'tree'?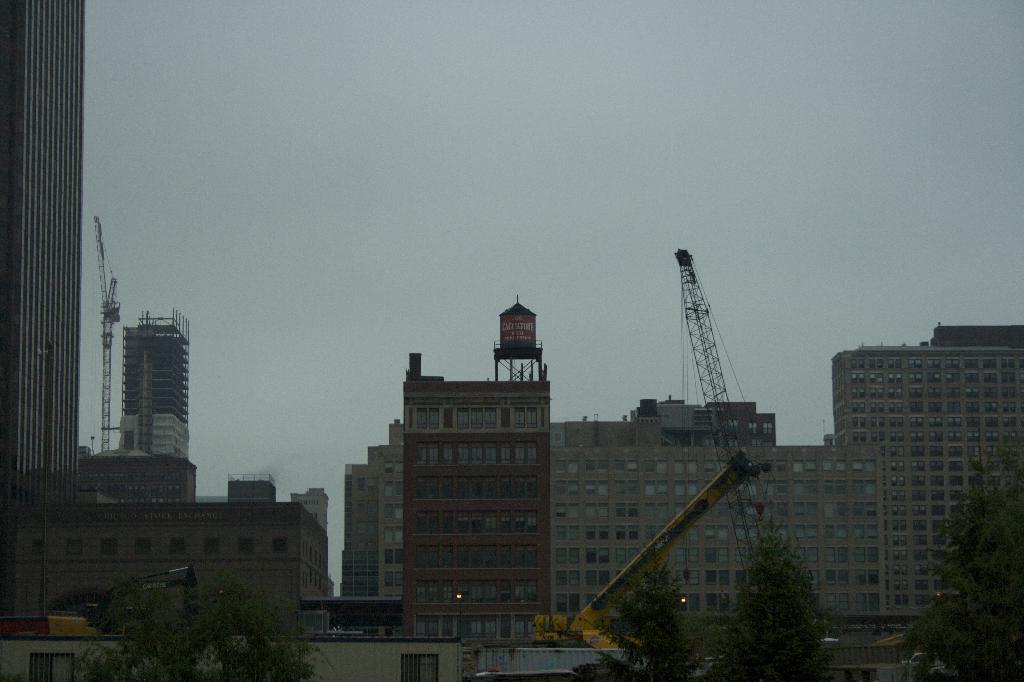
locate(709, 523, 834, 681)
